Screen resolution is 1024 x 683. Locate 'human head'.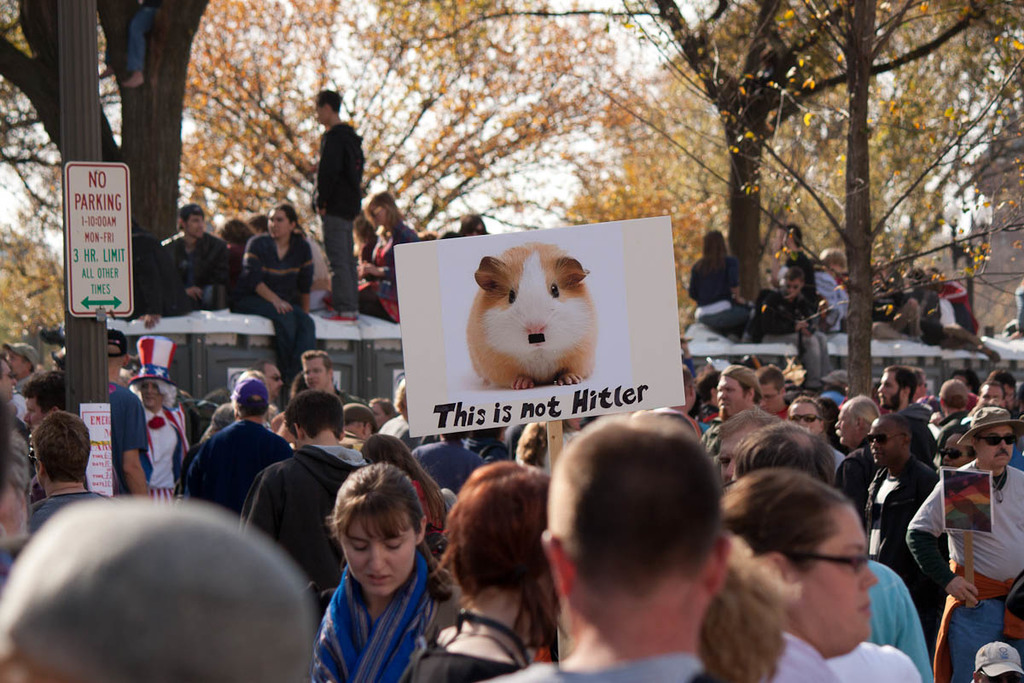
bbox=[460, 213, 488, 237].
